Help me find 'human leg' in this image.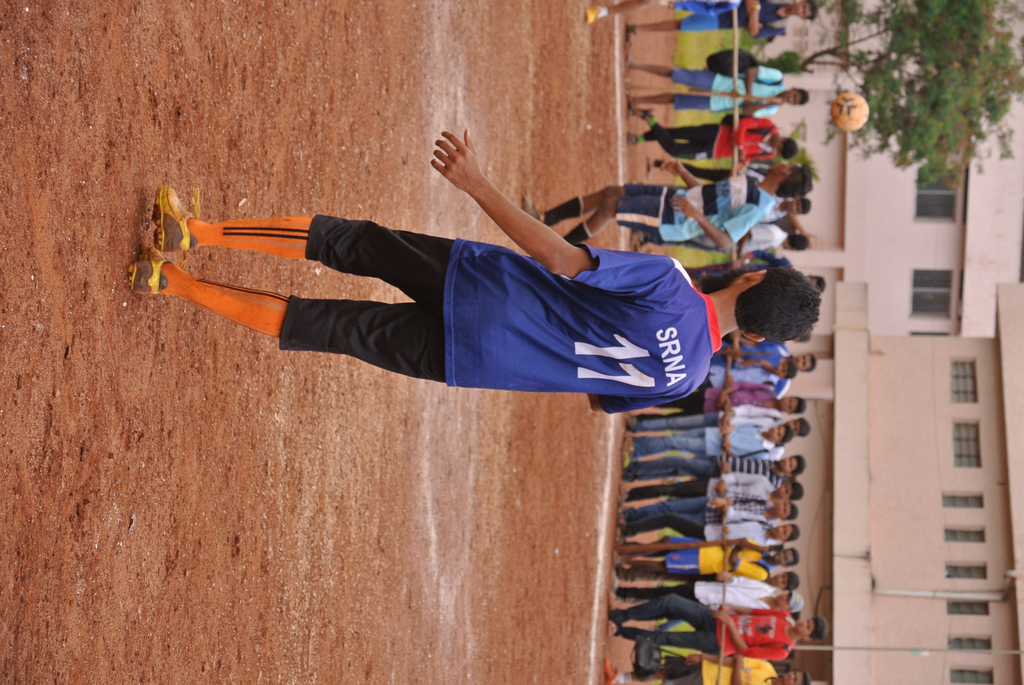
Found it: 564 203 671 240.
